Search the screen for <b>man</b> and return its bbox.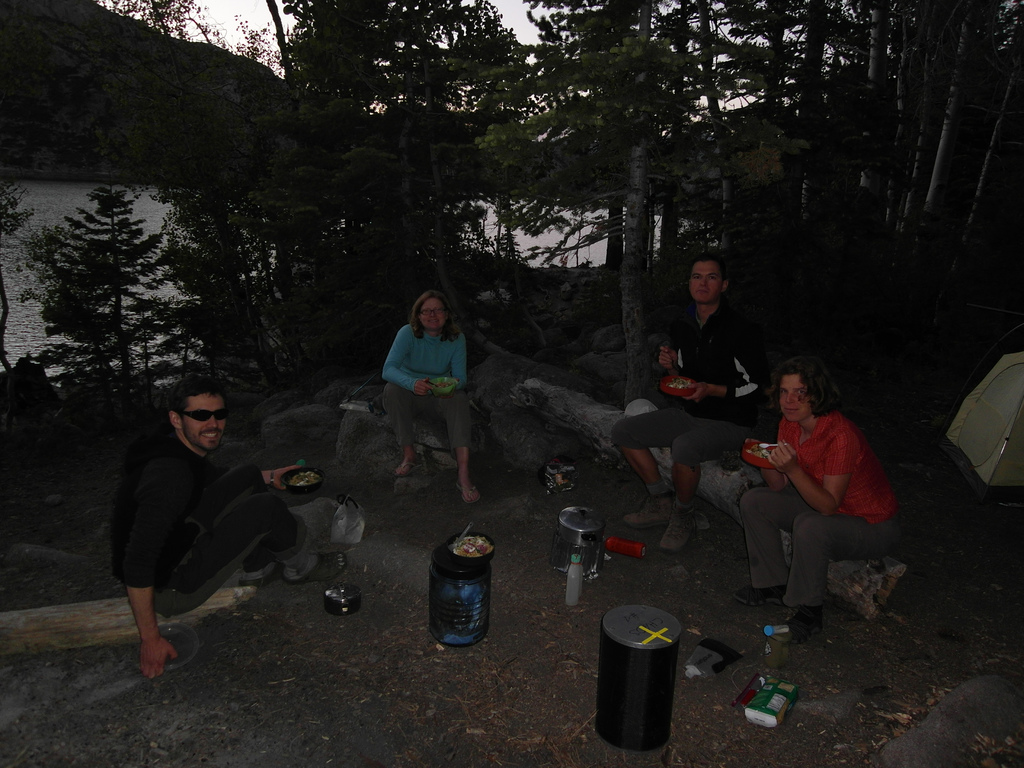
Found: 96, 369, 301, 676.
